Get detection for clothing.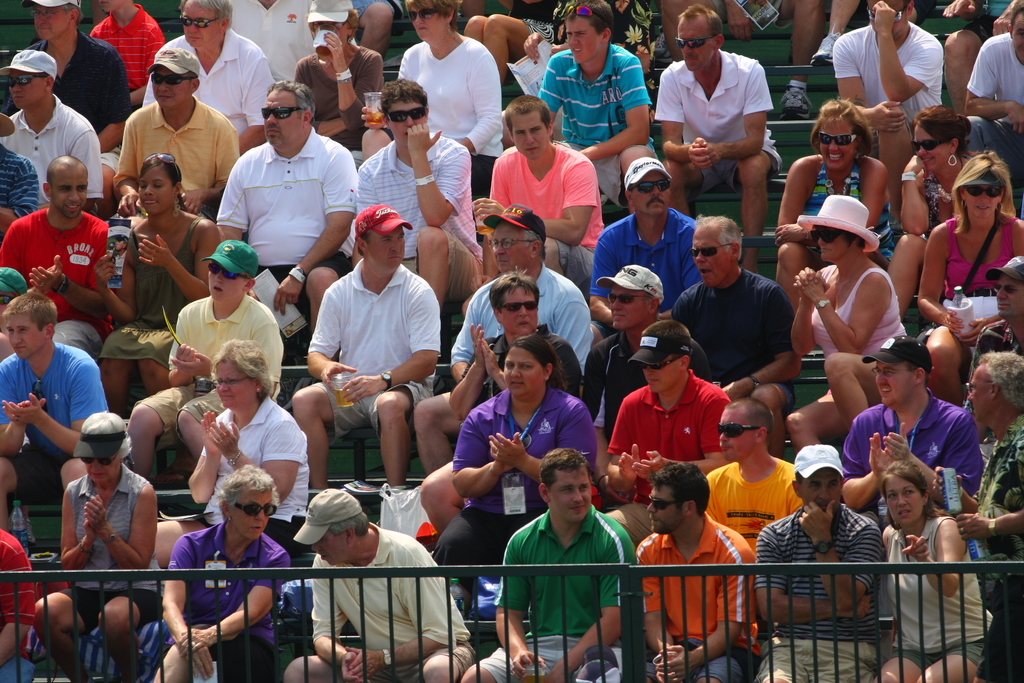
Detection: {"left": 0, "top": 137, "right": 40, "bottom": 249}.
